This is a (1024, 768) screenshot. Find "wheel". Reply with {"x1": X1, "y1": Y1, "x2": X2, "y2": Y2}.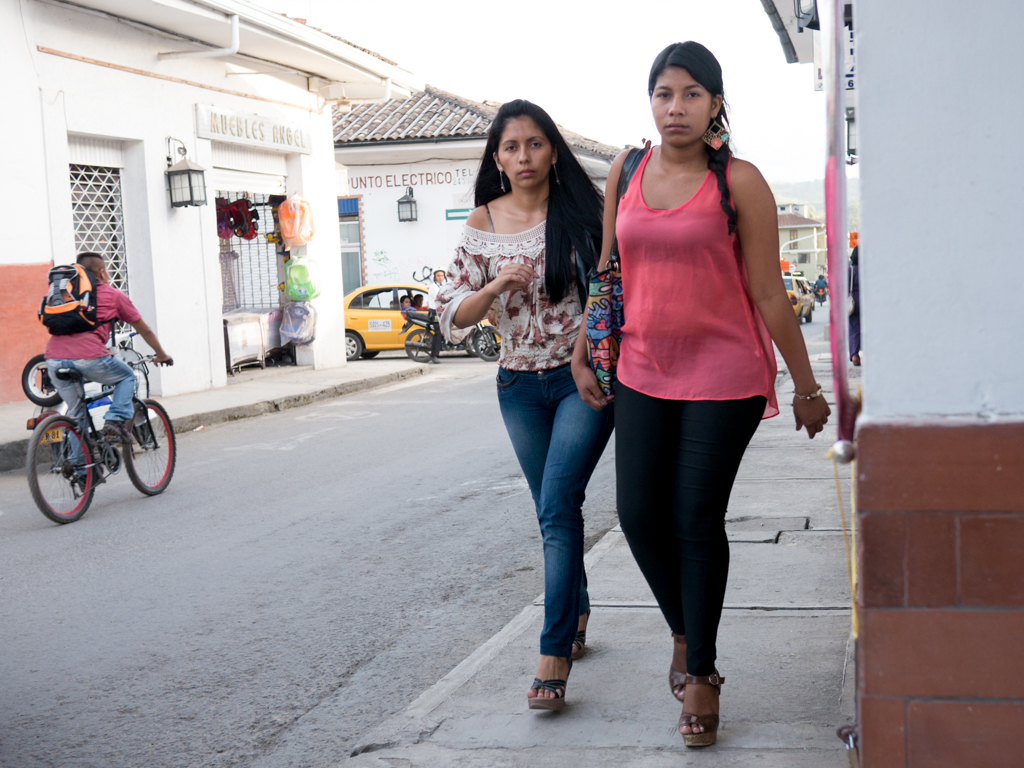
{"x1": 470, "y1": 328, "x2": 509, "y2": 362}.
